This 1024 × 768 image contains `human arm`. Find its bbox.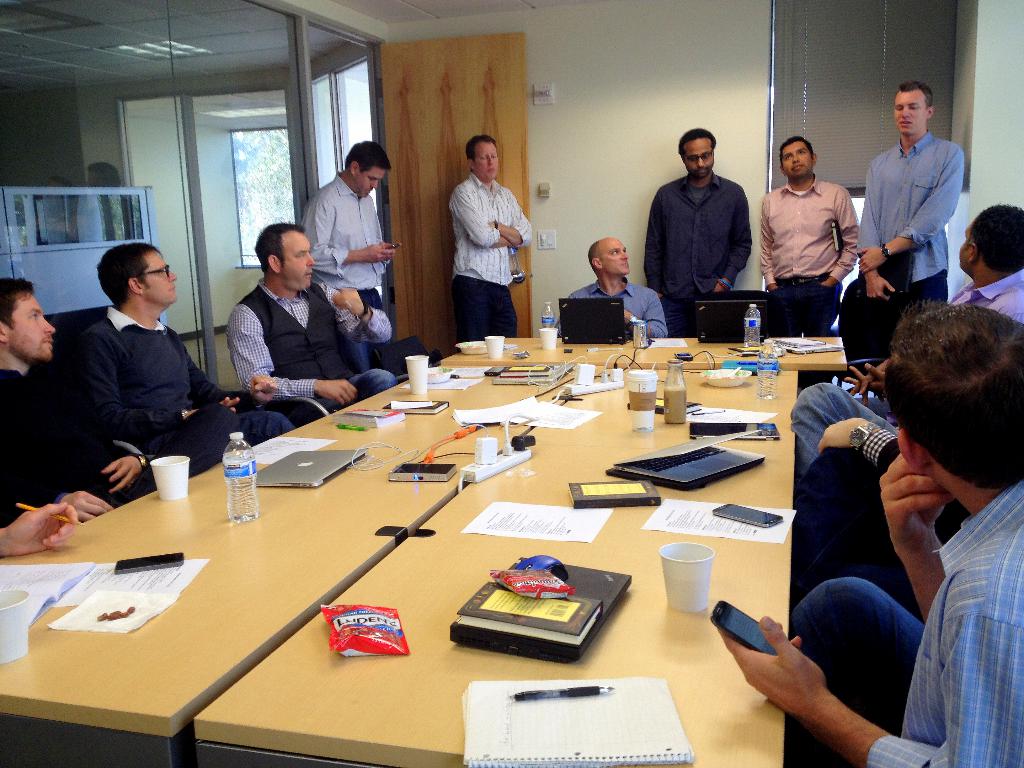
box(639, 190, 668, 300).
